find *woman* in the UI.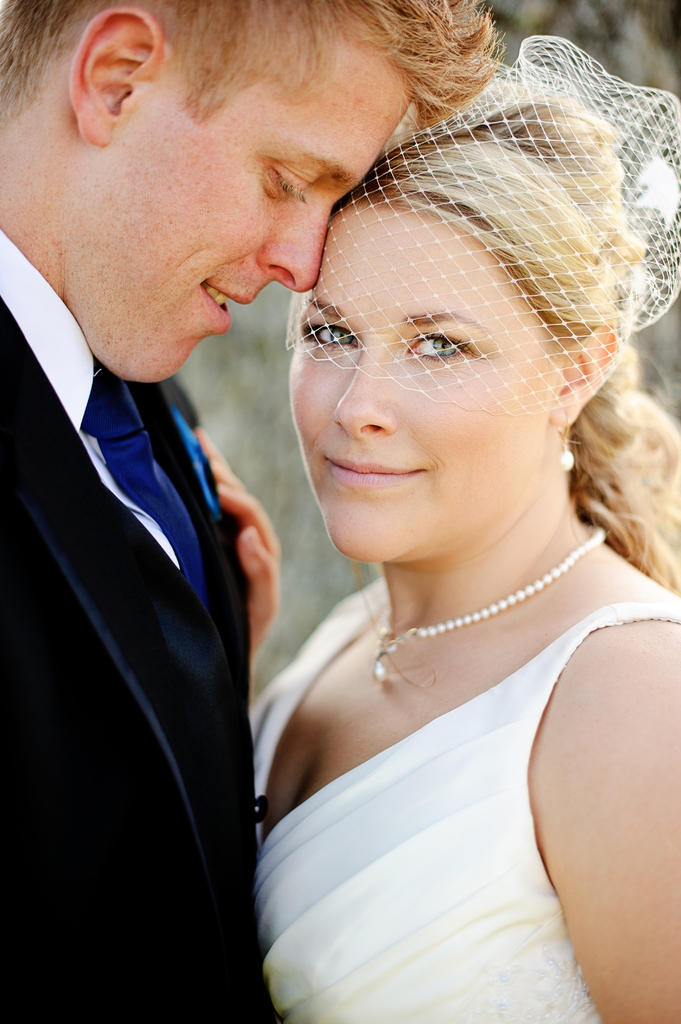
UI element at bbox=[179, 32, 677, 1014].
